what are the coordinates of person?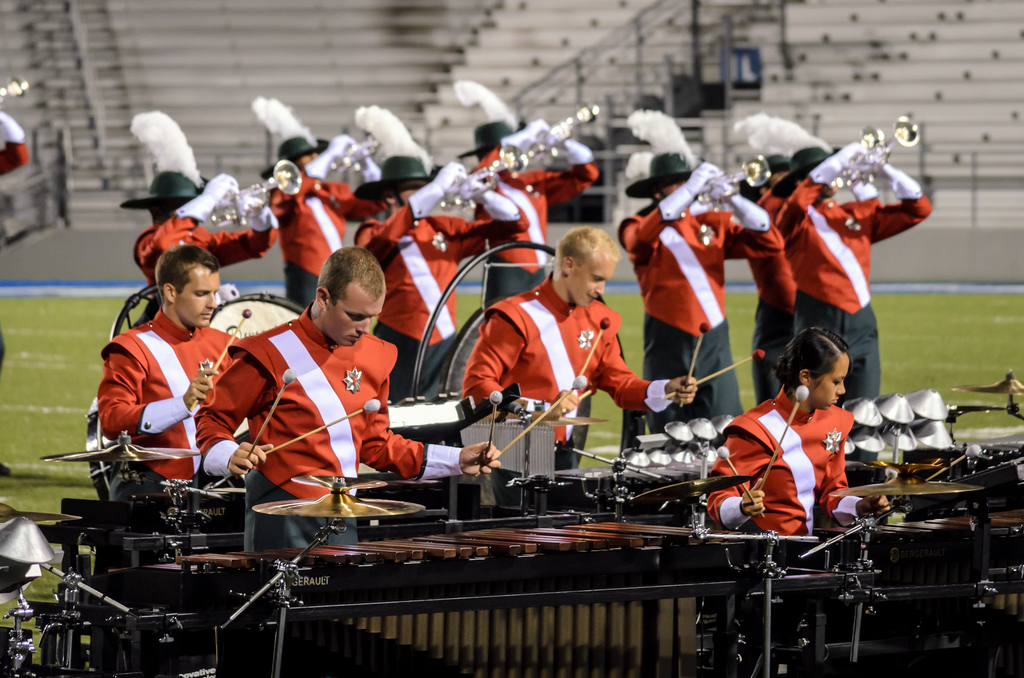
box=[459, 222, 708, 471].
